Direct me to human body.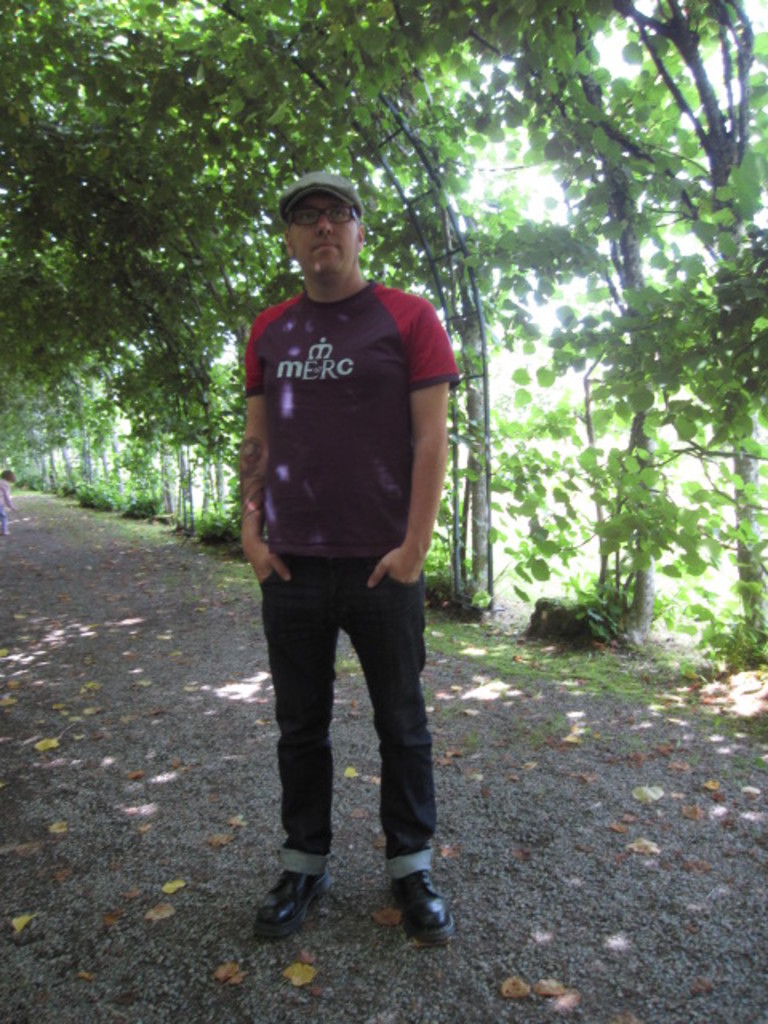
Direction: (x1=226, y1=109, x2=474, y2=941).
